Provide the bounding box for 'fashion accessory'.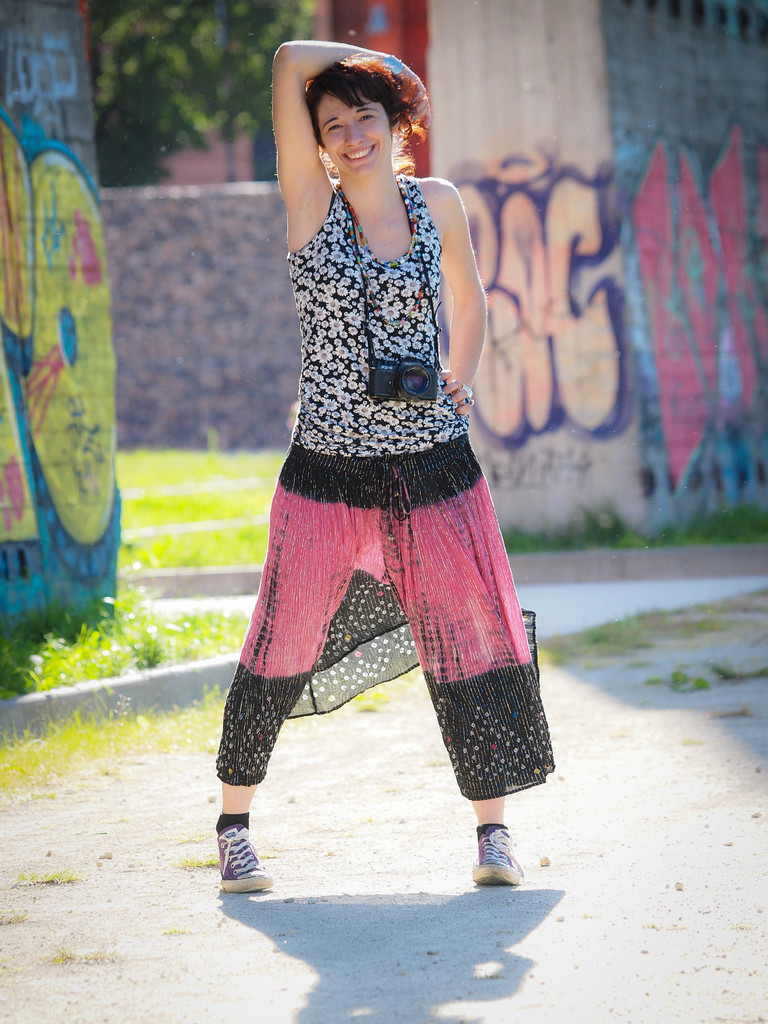
452:380:474:404.
